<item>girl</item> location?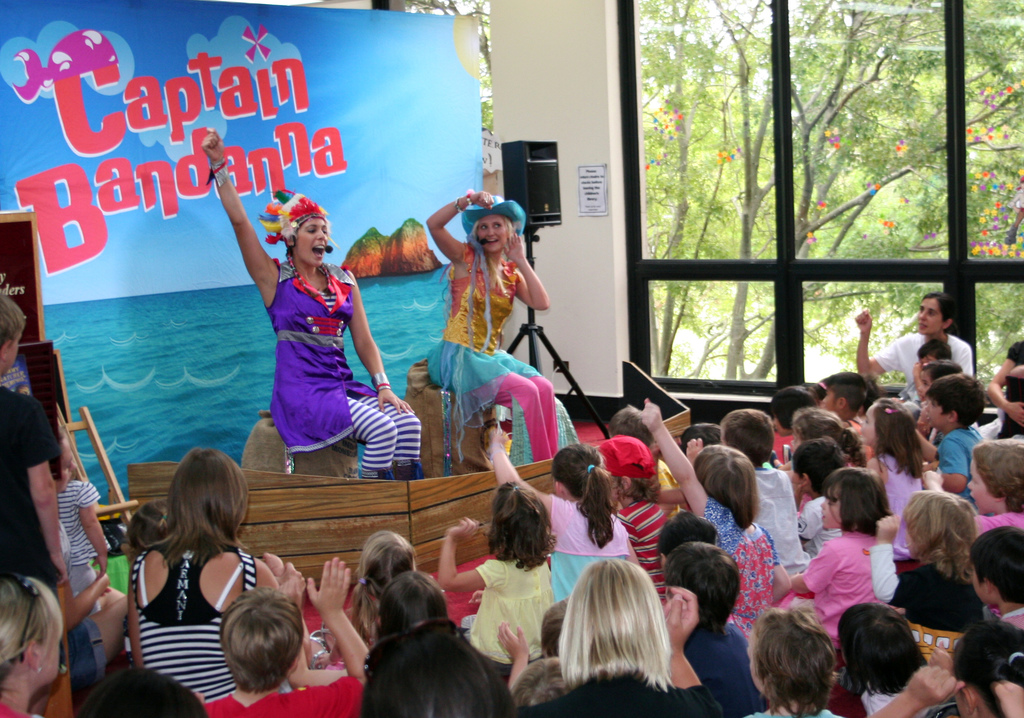
856/397/925/554
